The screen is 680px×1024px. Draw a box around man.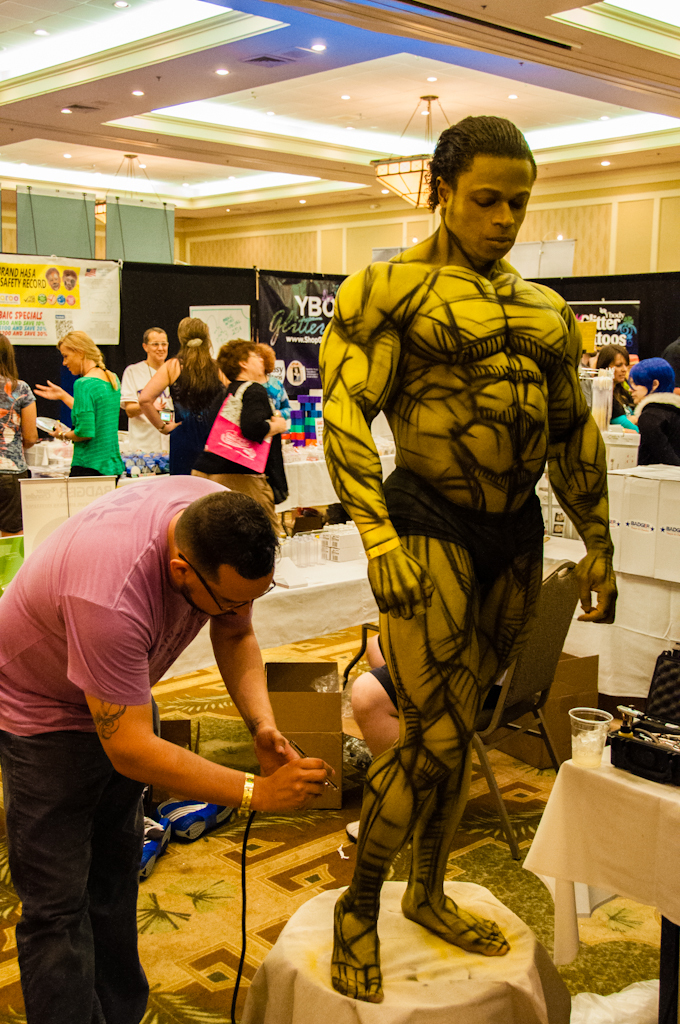
left=312, top=111, right=617, bottom=1000.
